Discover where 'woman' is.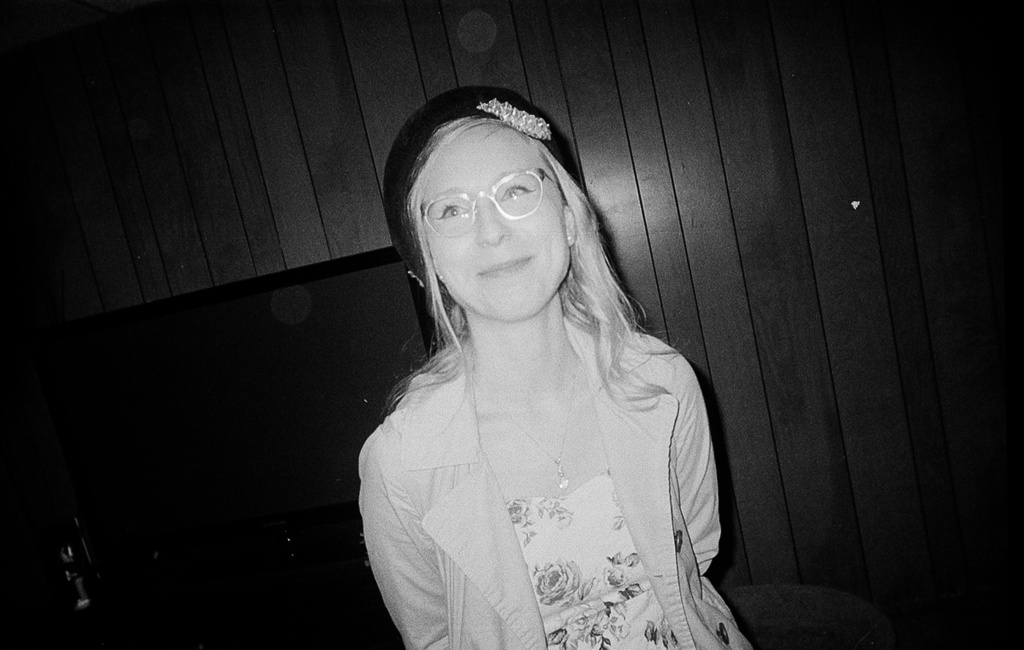
Discovered at <bbox>353, 84, 757, 649</bbox>.
